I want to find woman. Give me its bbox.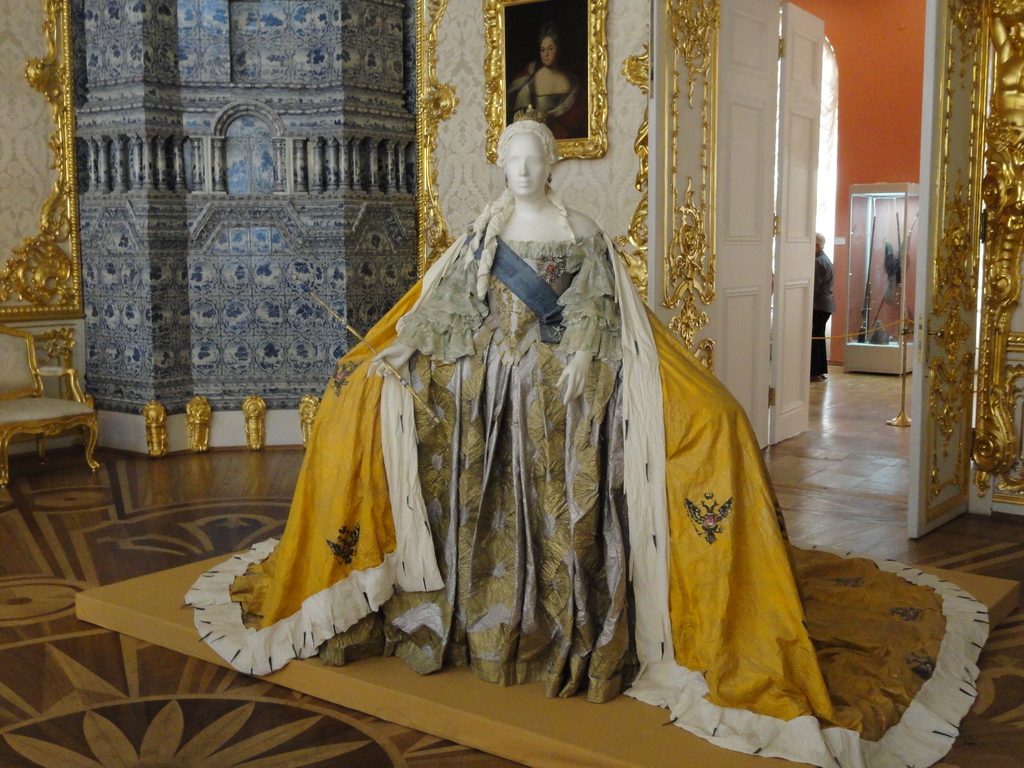
282,113,712,700.
